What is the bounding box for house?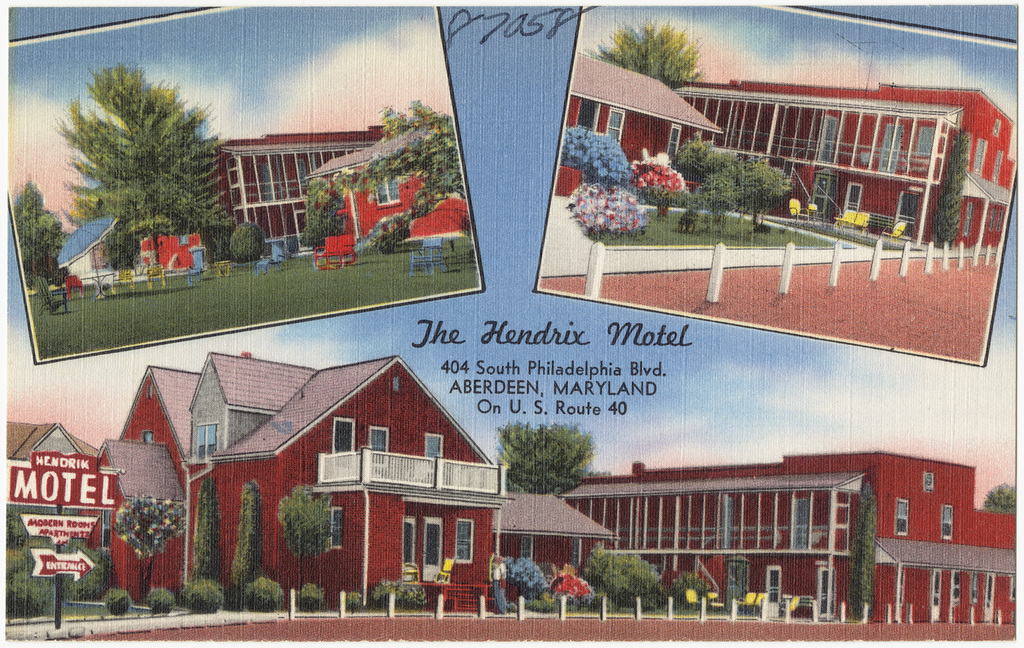
681 81 1012 252.
